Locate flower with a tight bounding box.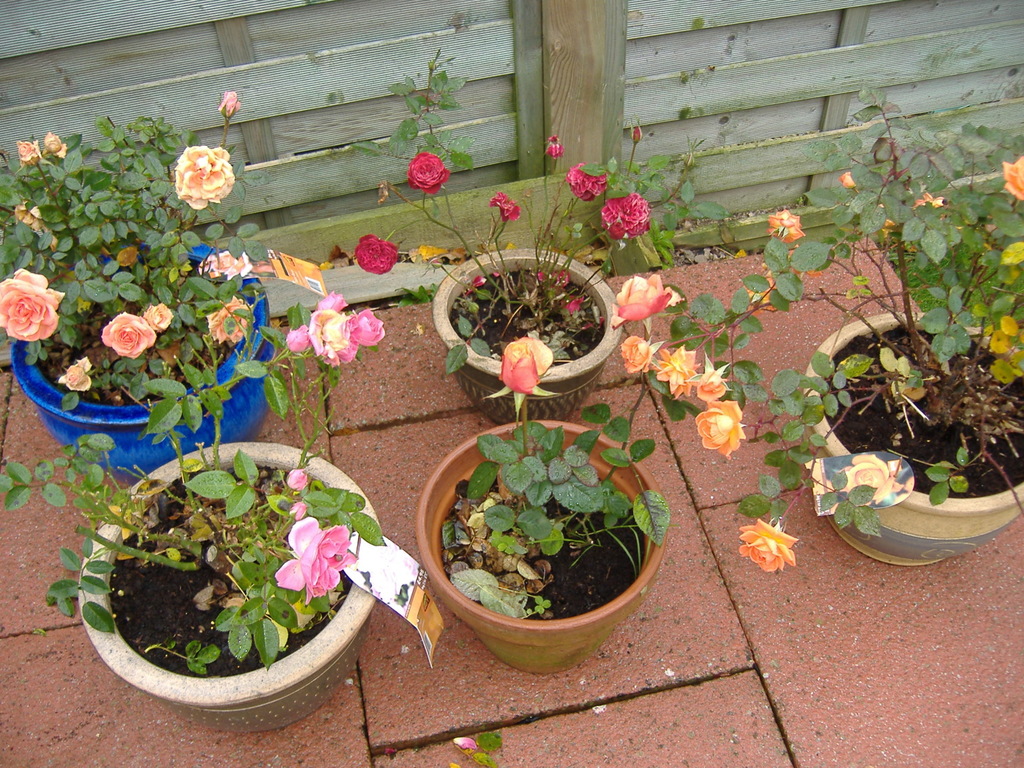
47:135:70:159.
